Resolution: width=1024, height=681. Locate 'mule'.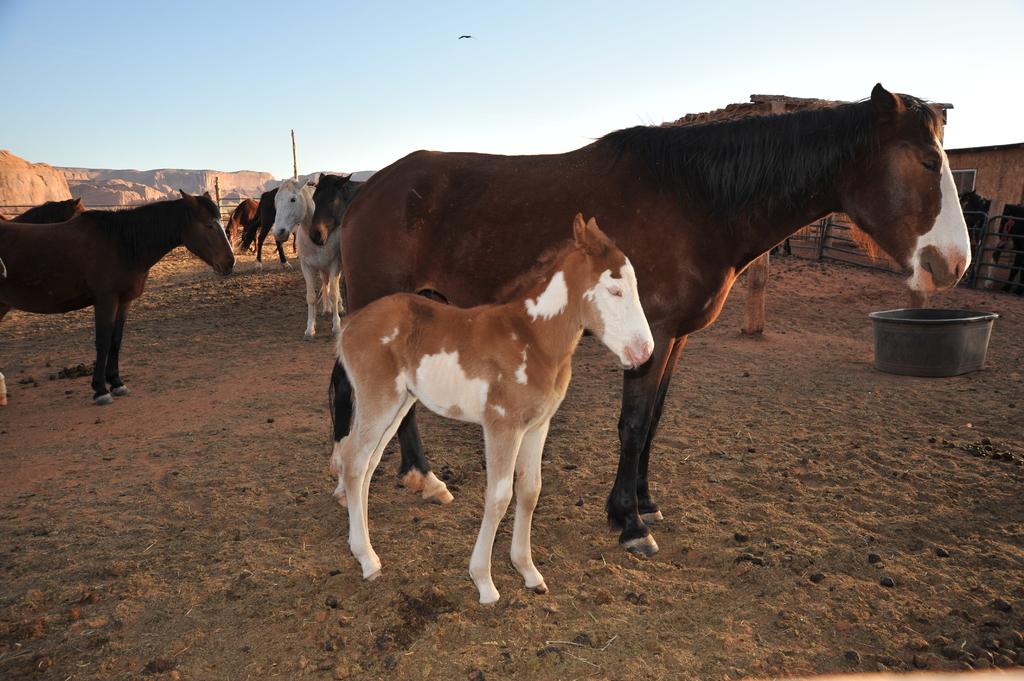
box(303, 82, 987, 569).
